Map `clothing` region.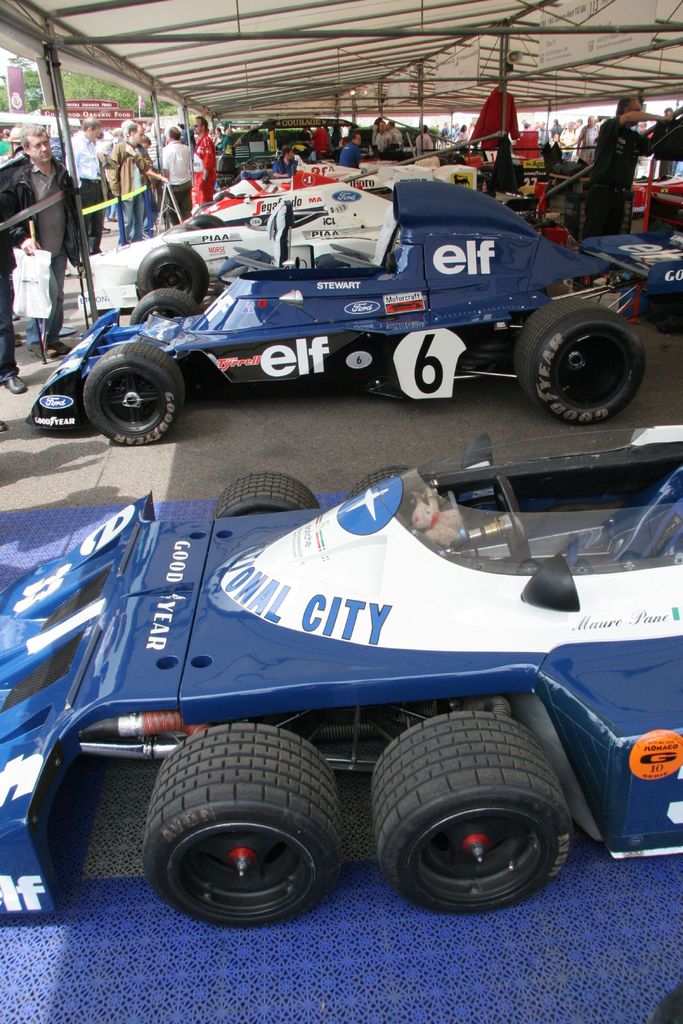
Mapped to 523, 126, 532, 135.
